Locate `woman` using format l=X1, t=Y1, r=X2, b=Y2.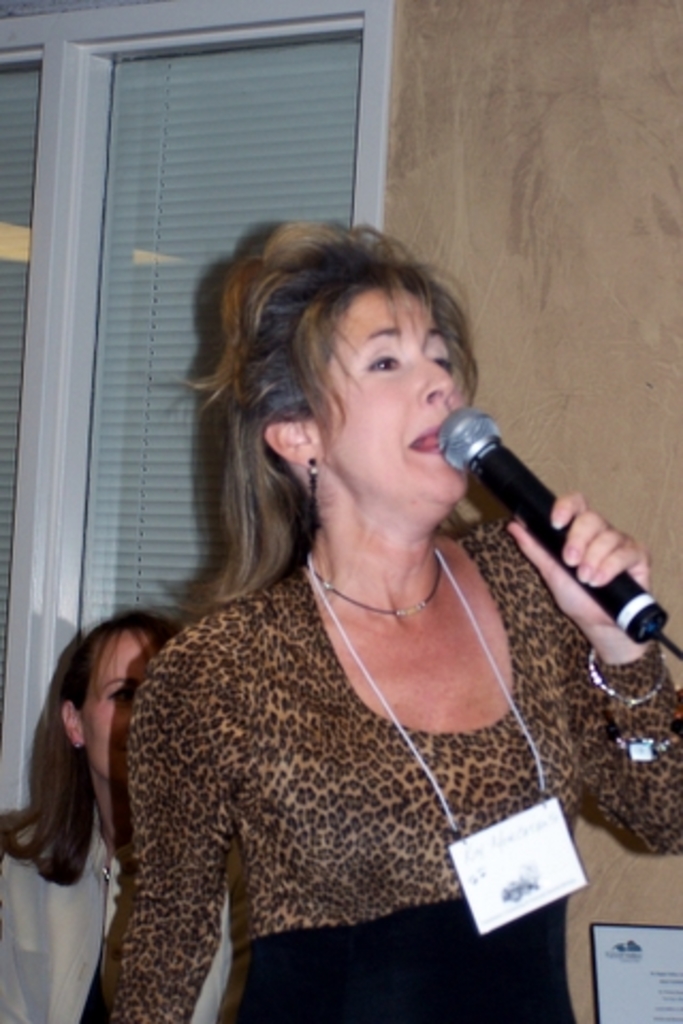
l=0, t=608, r=233, b=1022.
